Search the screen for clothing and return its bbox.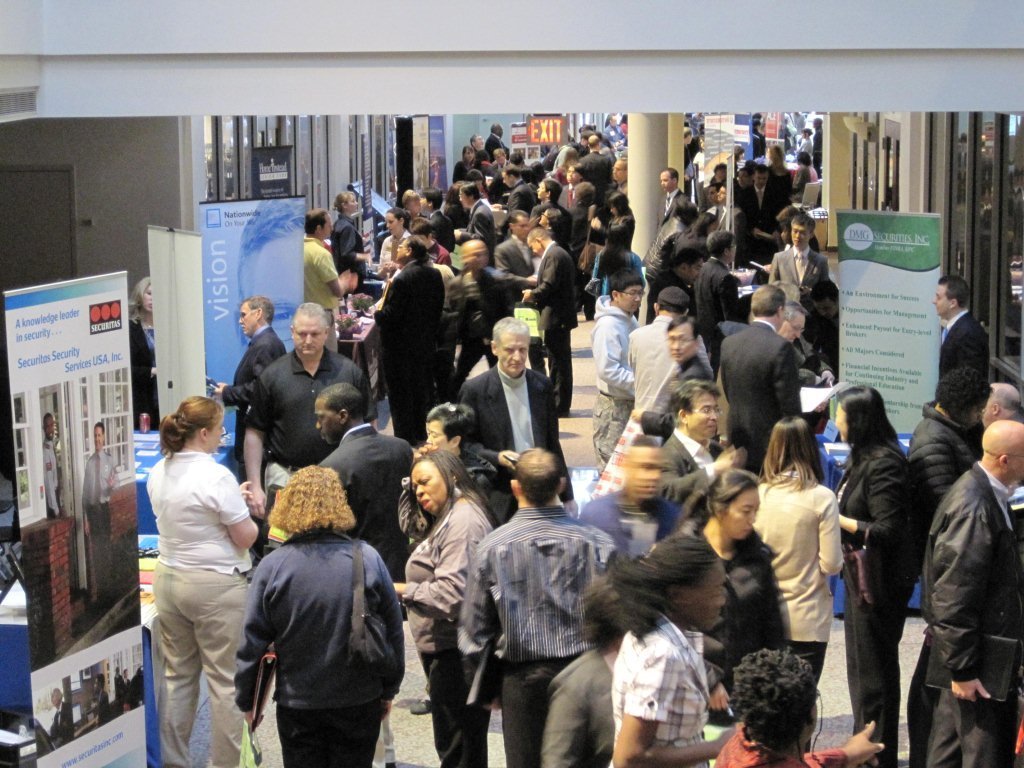
Found: detection(741, 177, 779, 255).
